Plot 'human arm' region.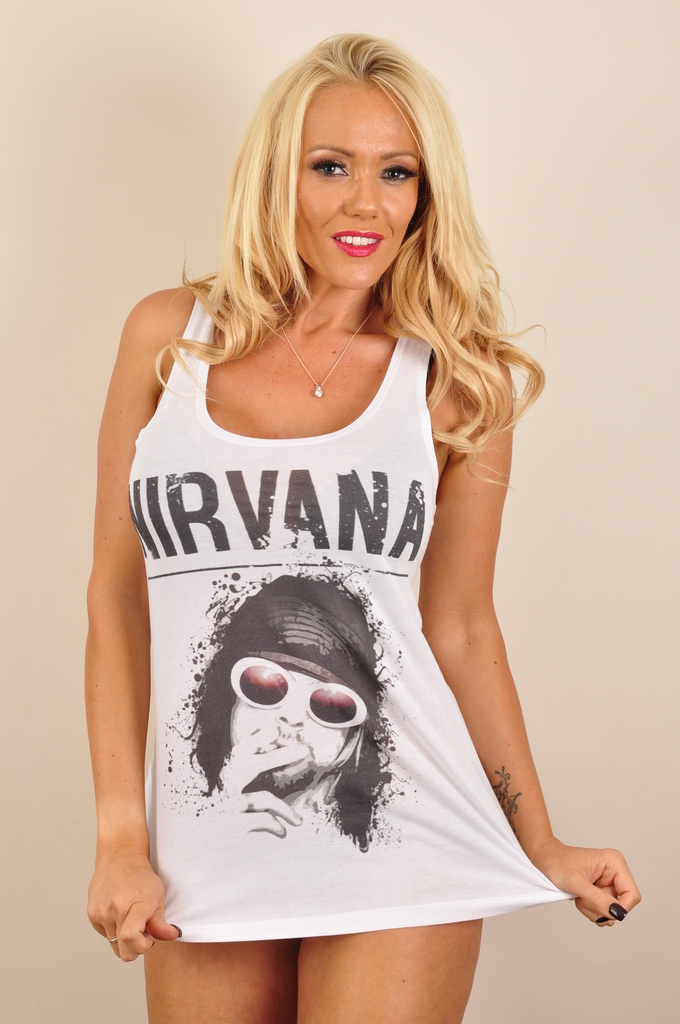
Plotted at x1=392 y1=369 x2=583 y2=946.
